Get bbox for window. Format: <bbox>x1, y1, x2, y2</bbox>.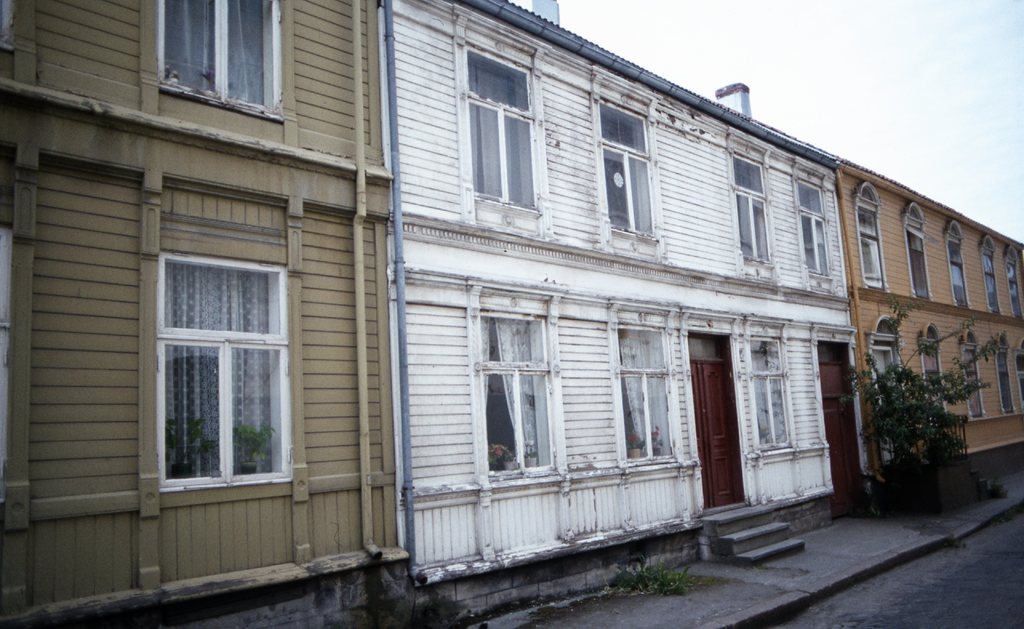
<bbox>997, 351, 1018, 414</bbox>.
